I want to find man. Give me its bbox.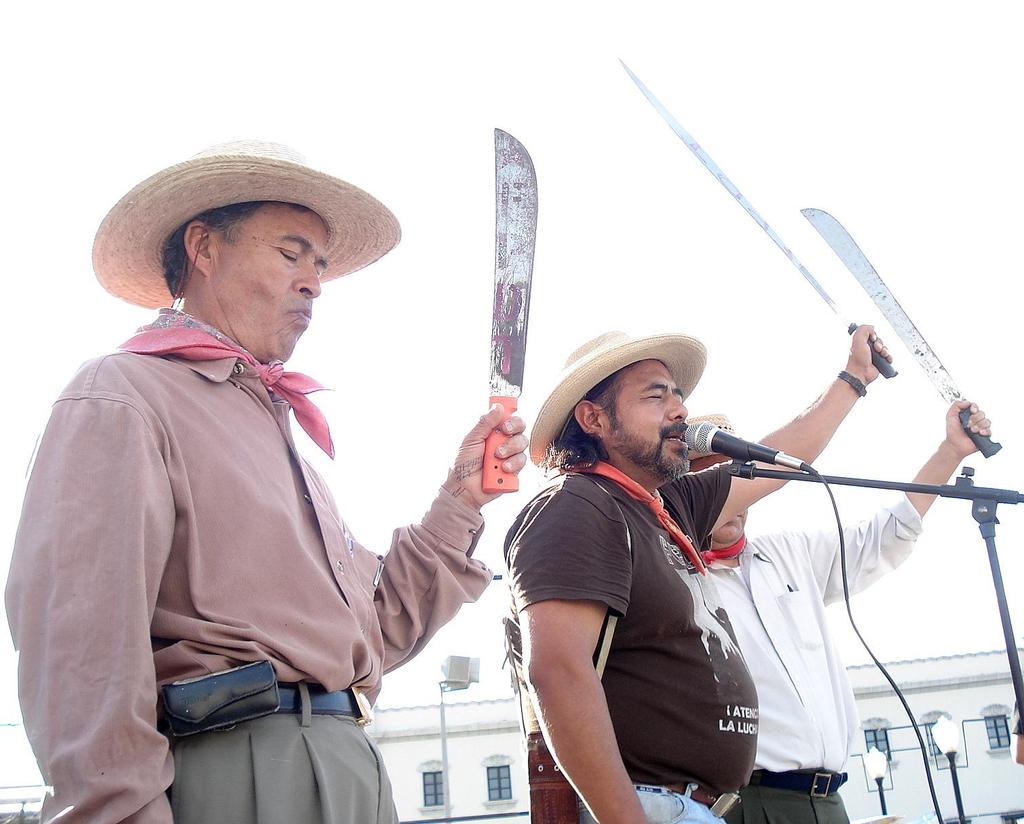
{"left": 493, "top": 325, "right": 899, "bottom": 823}.
